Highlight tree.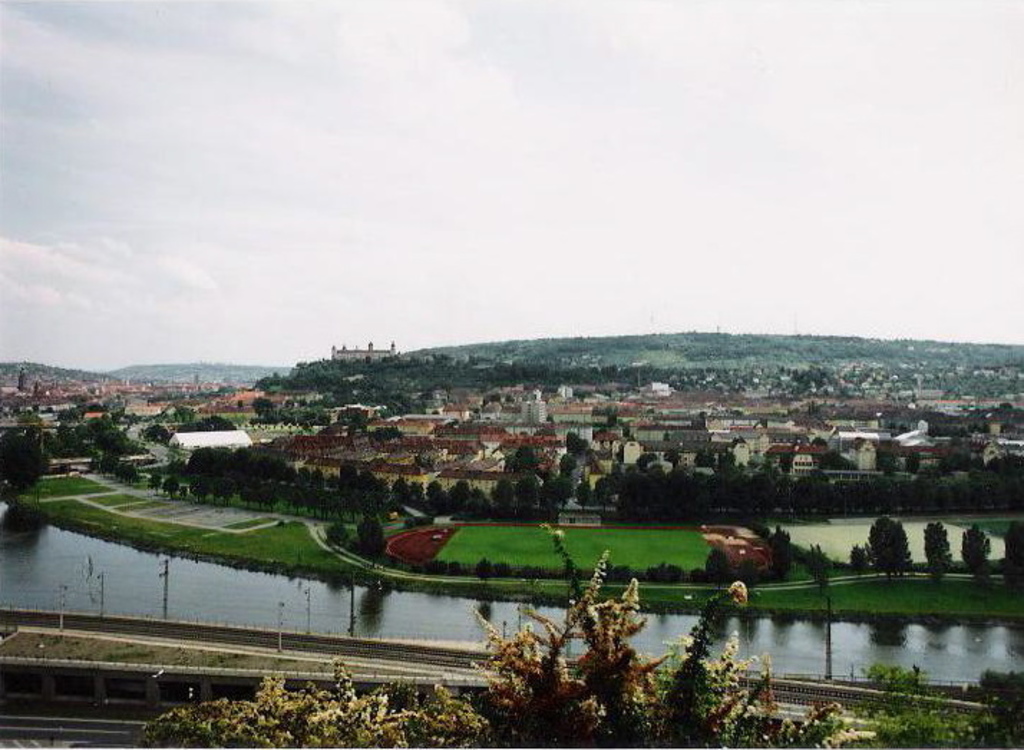
Highlighted region: rect(295, 462, 307, 483).
